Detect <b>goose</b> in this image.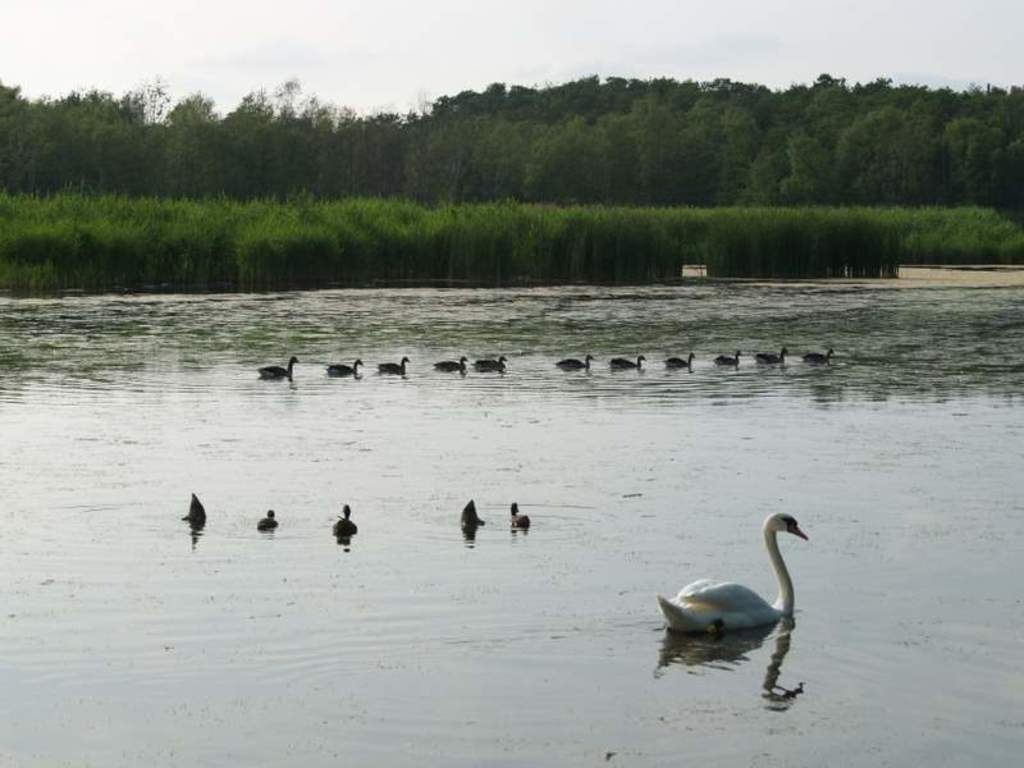
Detection: region(371, 353, 408, 375).
